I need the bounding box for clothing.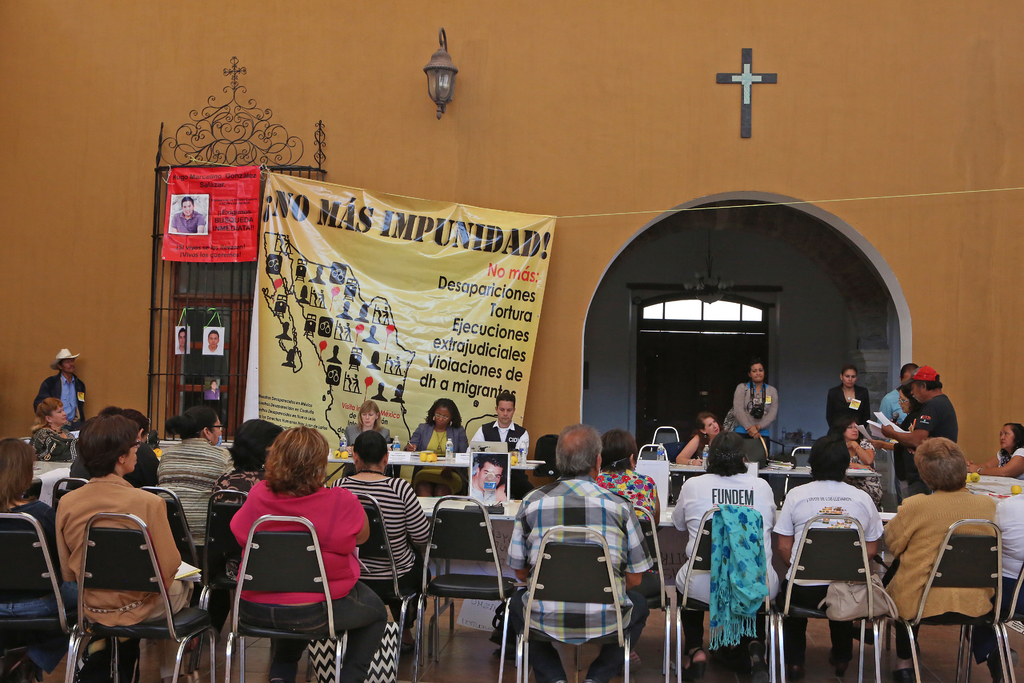
Here it is: box(32, 427, 82, 461).
